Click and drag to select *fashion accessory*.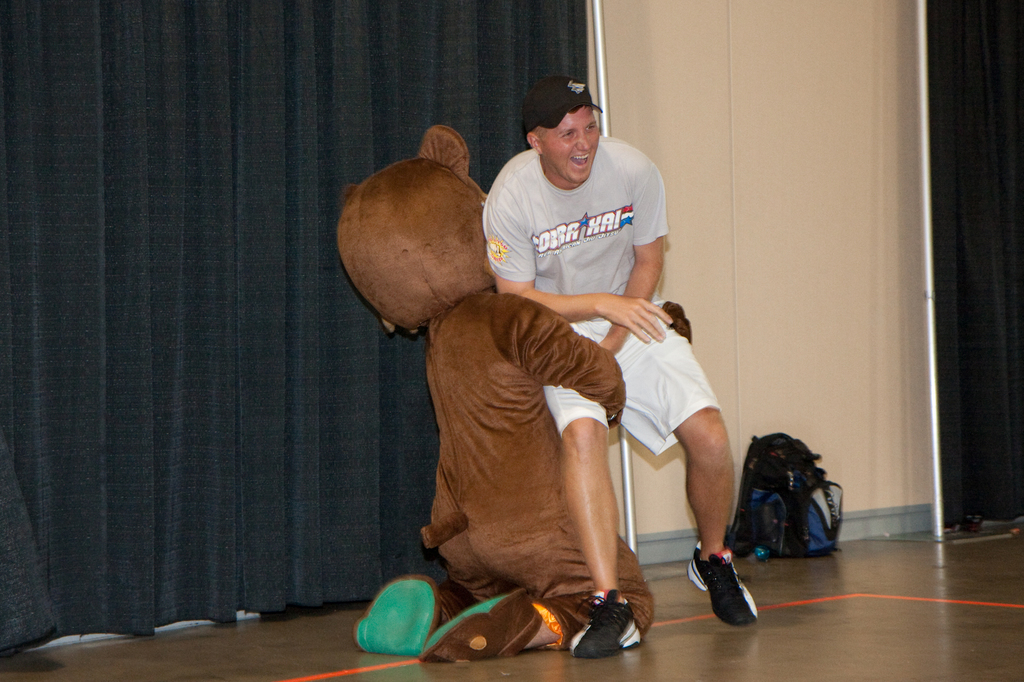
Selection: pyautogui.locateOnScreen(685, 539, 759, 624).
